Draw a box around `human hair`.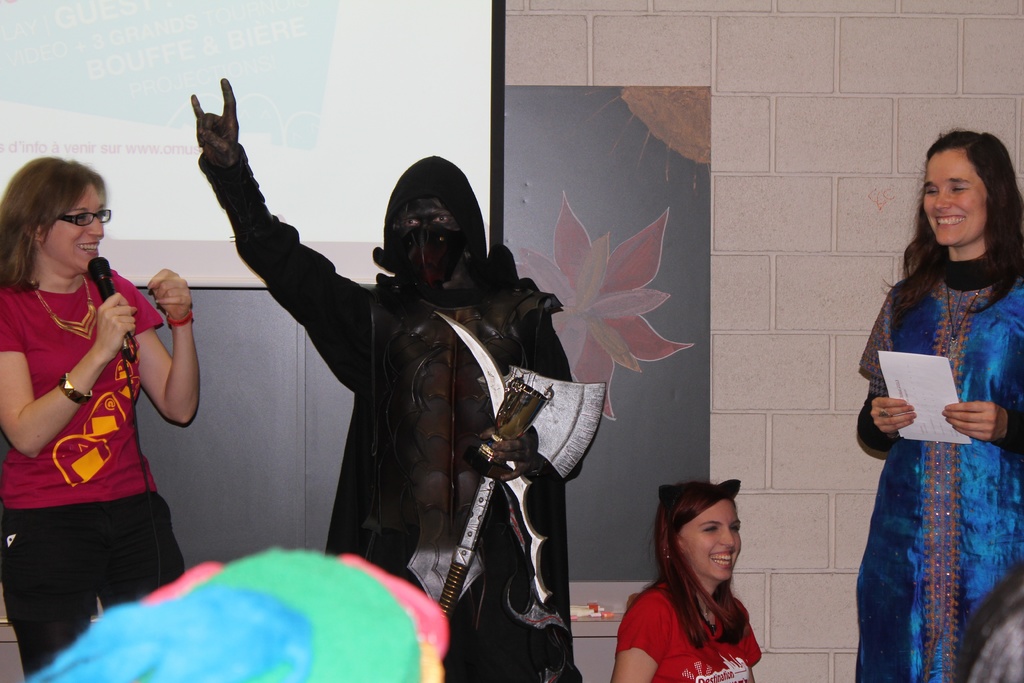
BBox(879, 131, 1023, 320).
